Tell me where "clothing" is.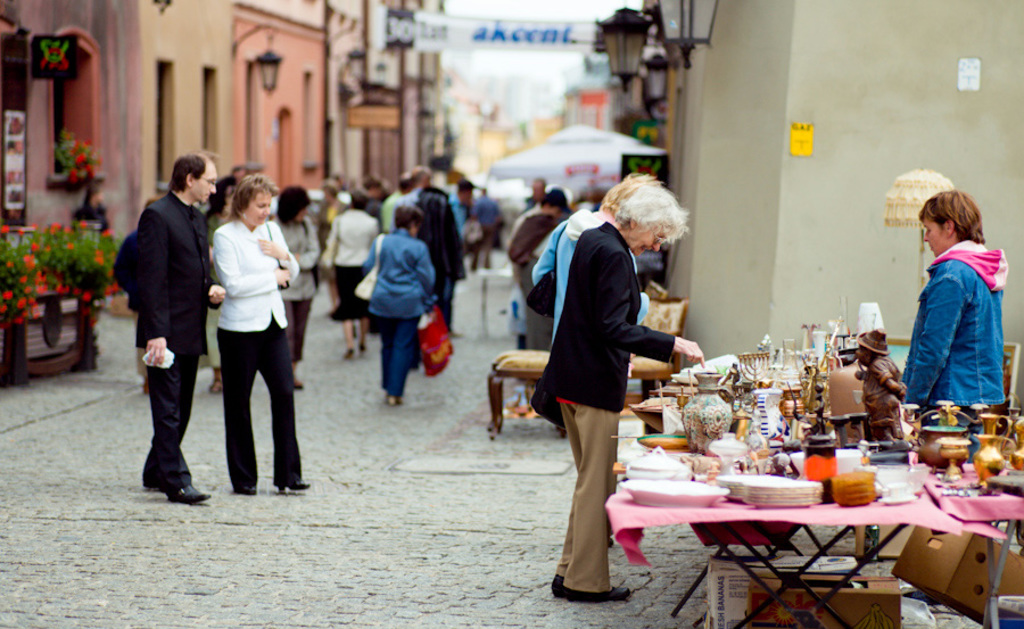
"clothing" is at [left=362, top=240, right=440, bottom=396].
